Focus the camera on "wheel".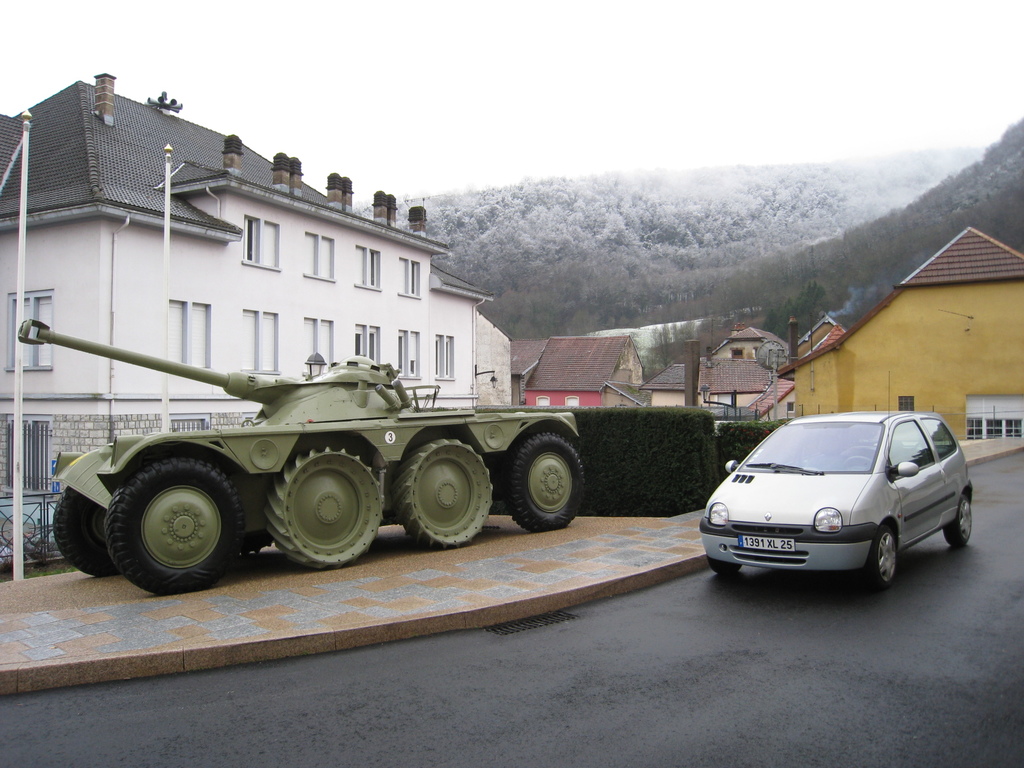
Focus region: [left=54, top=486, right=117, bottom=584].
